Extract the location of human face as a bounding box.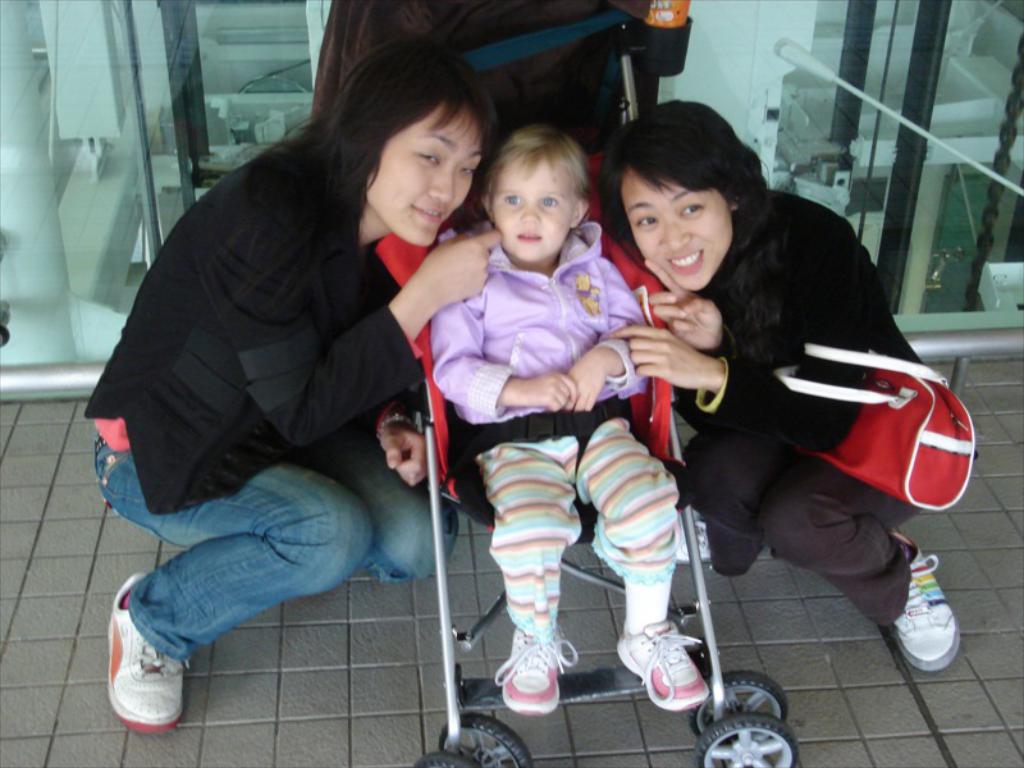
(x1=495, y1=151, x2=579, y2=257).
